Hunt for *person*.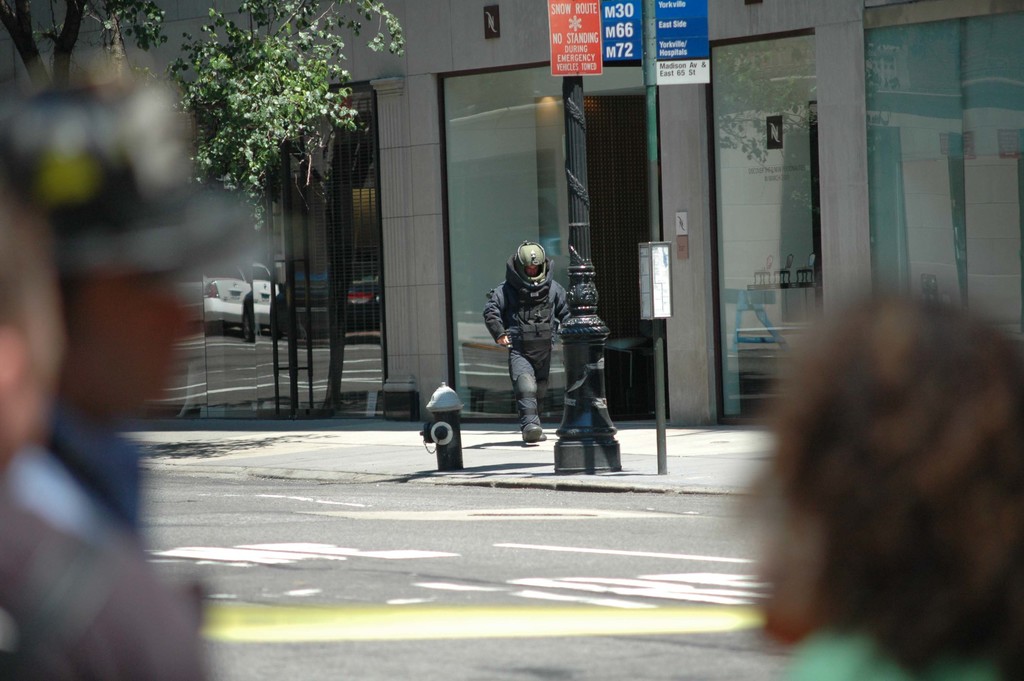
Hunted down at box=[726, 284, 1023, 680].
